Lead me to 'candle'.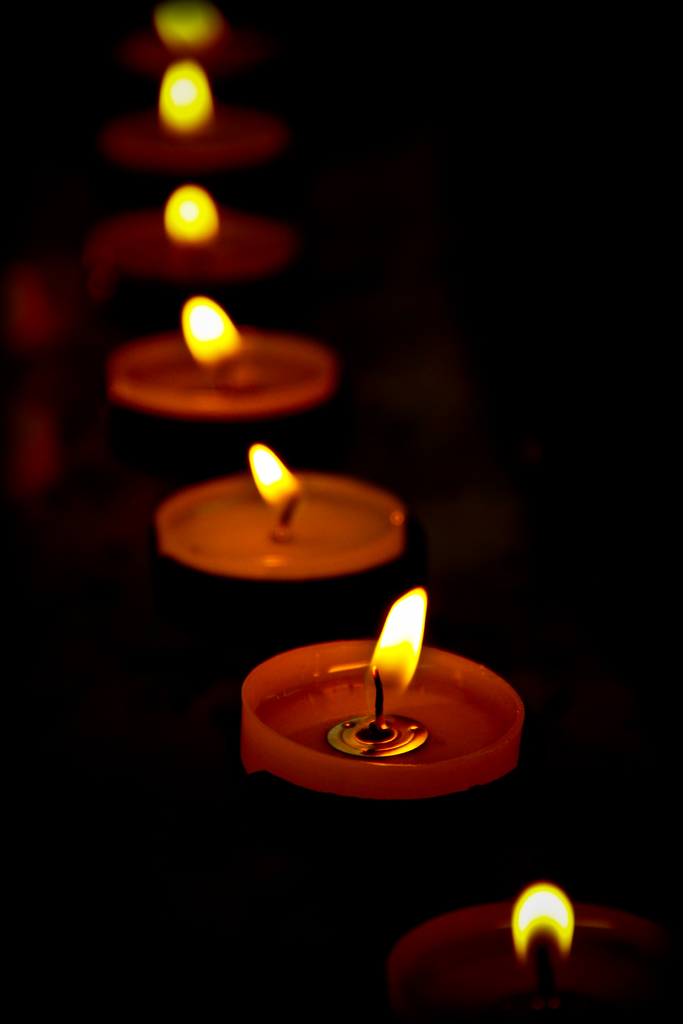
Lead to [x1=110, y1=295, x2=344, y2=430].
